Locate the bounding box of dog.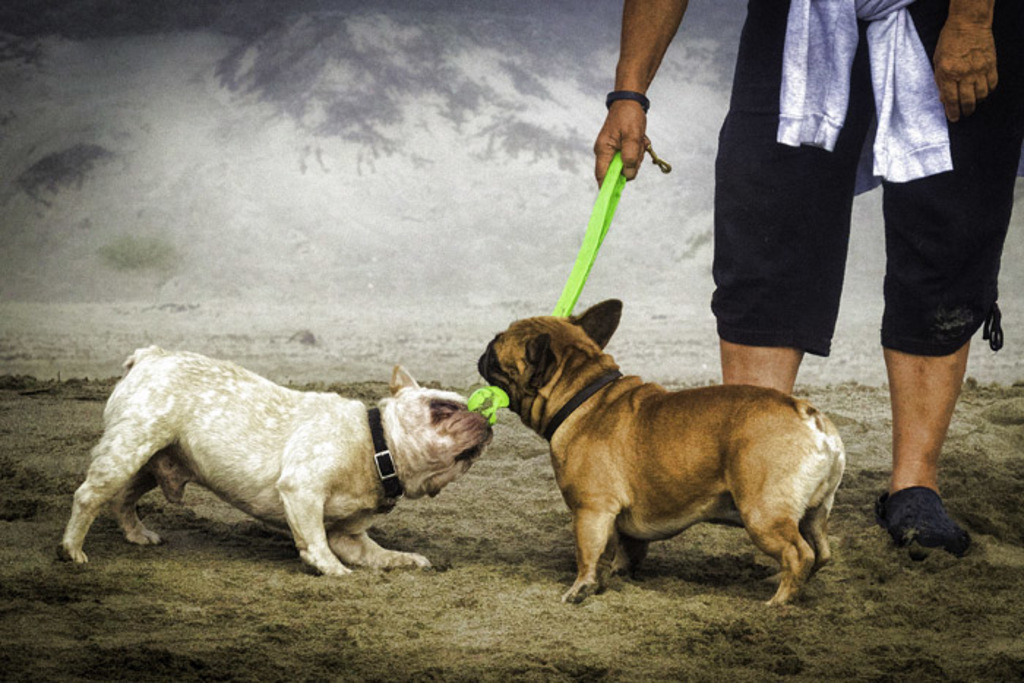
Bounding box: locate(477, 303, 850, 611).
